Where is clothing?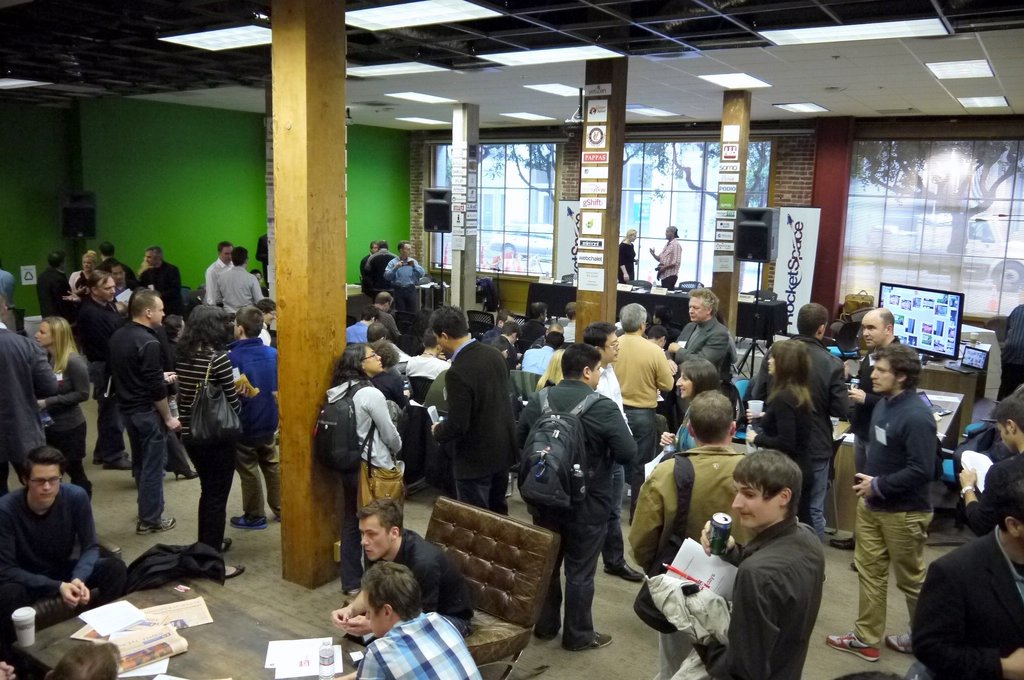
left=961, top=449, right=1023, bottom=537.
